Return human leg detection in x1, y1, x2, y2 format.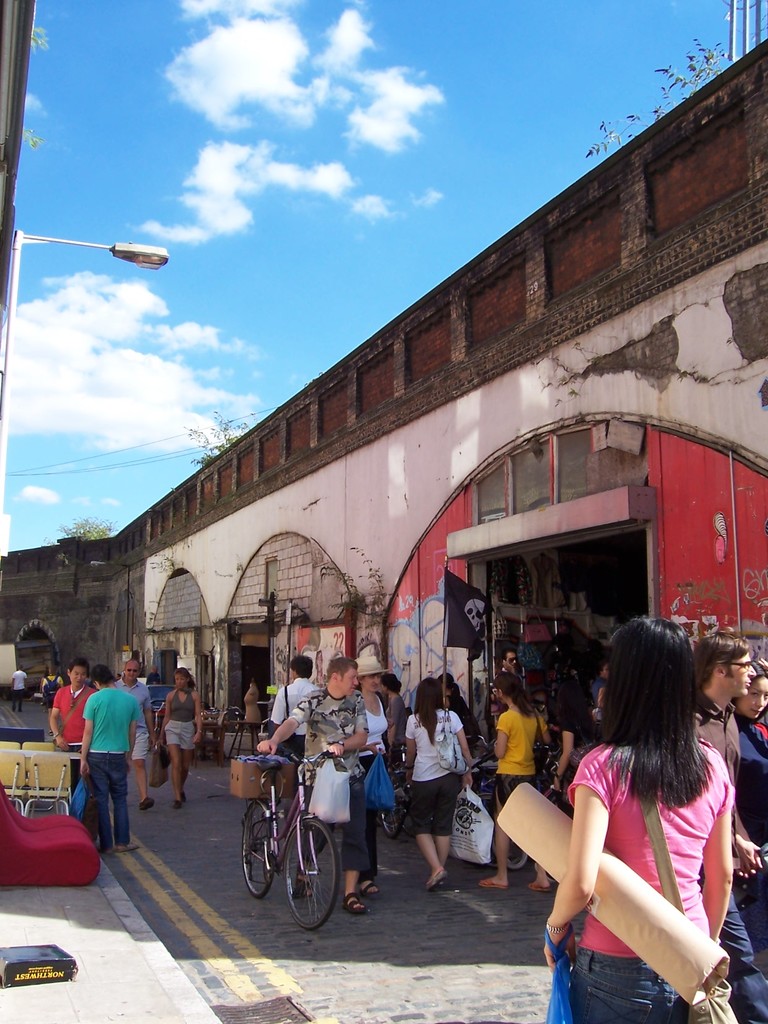
132, 738, 153, 804.
